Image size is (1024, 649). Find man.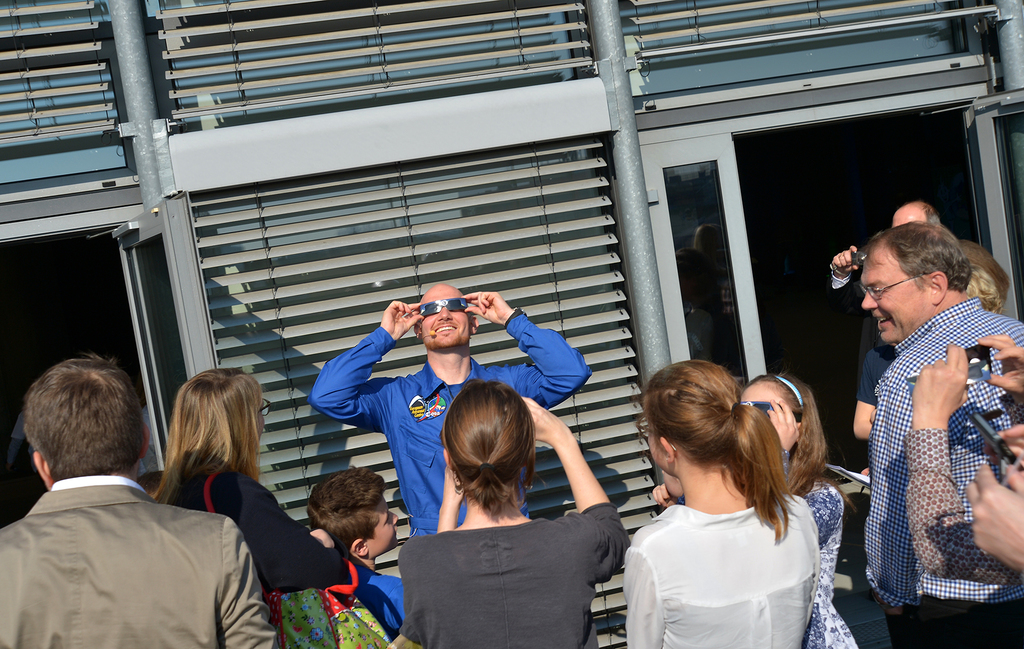
region(309, 282, 594, 541).
